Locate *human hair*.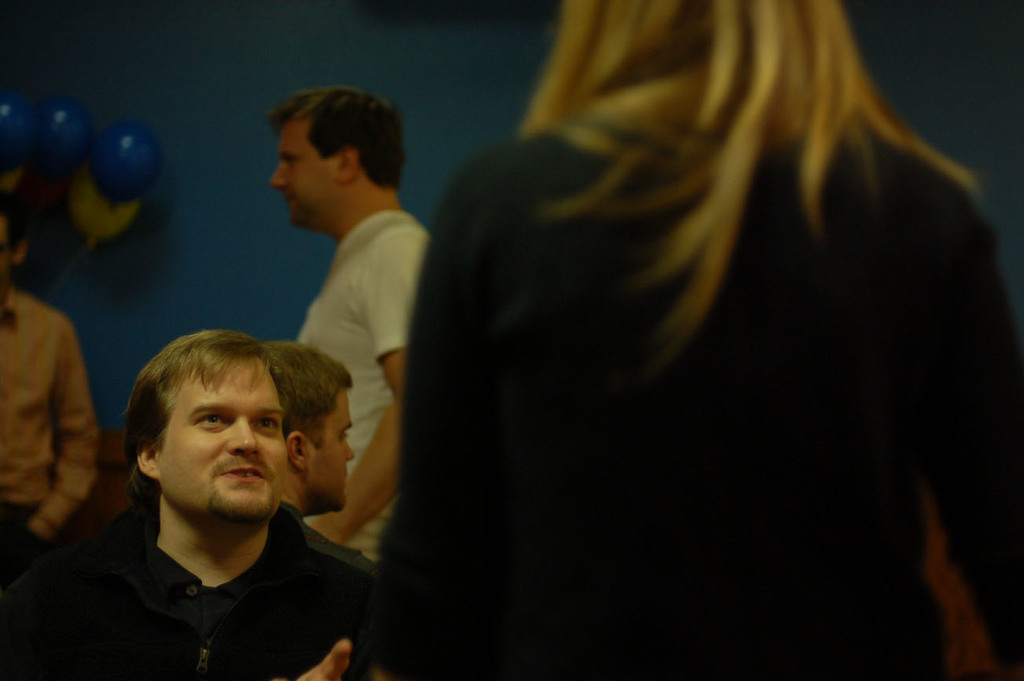
Bounding box: bbox=[265, 82, 398, 186].
